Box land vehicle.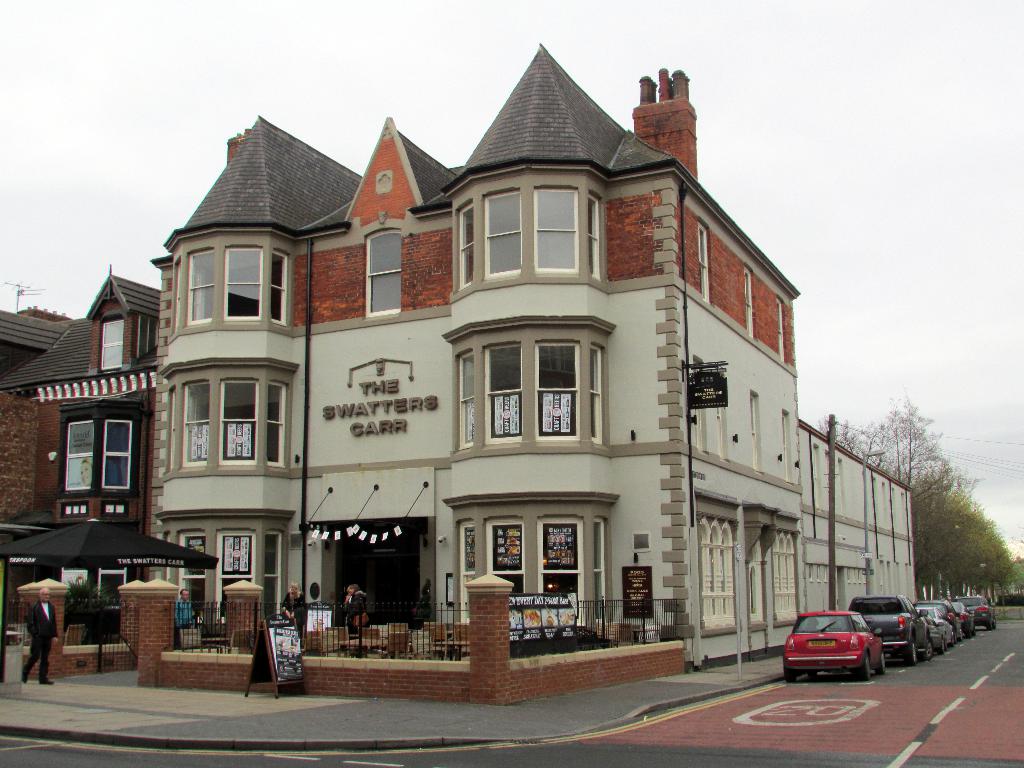
box(961, 593, 998, 630).
